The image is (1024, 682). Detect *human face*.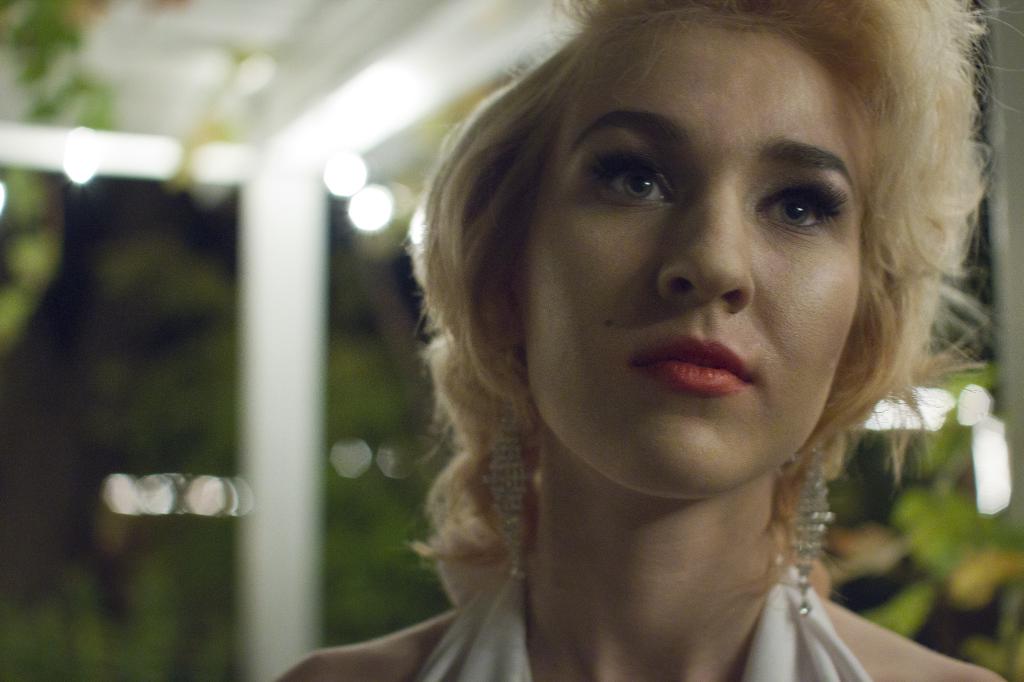
Detection: x1=522 y1=16 x2=863 y2=502.
